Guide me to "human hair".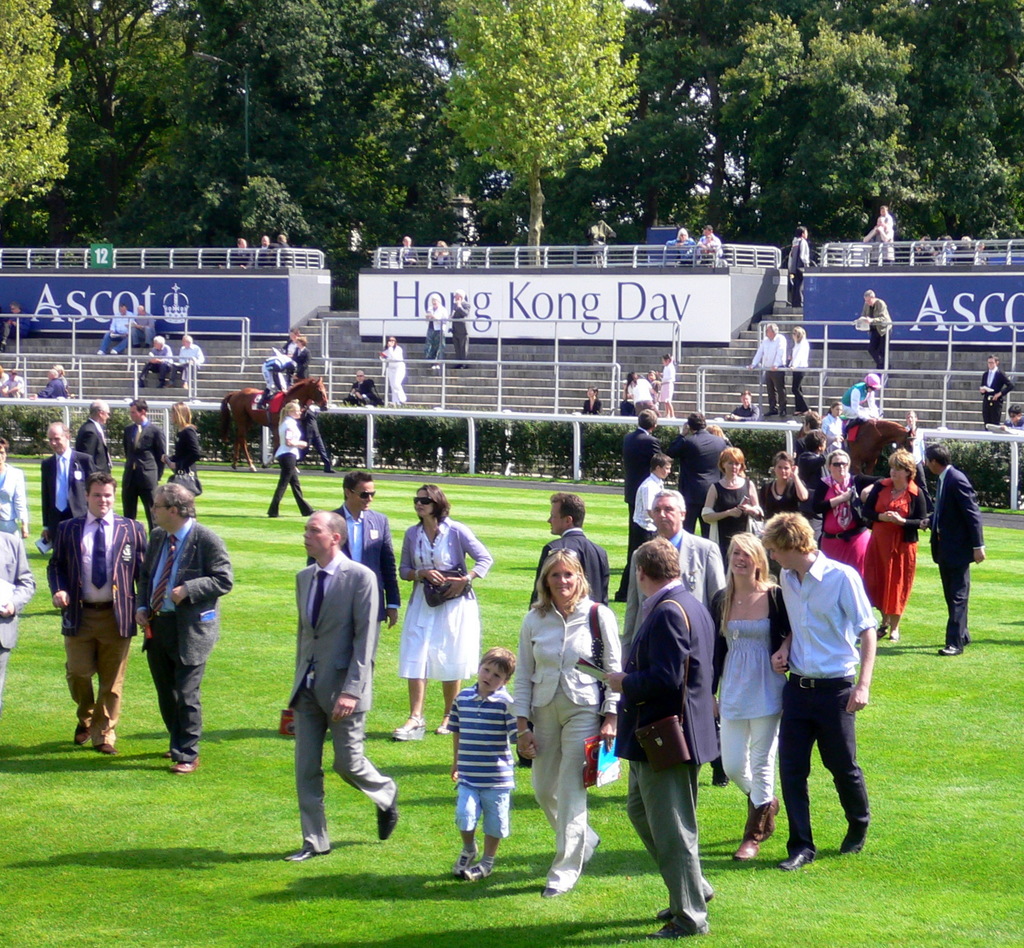
Guidance: {"x1": 650, "y1": 452, "x2": 674, "y2": 473}.
